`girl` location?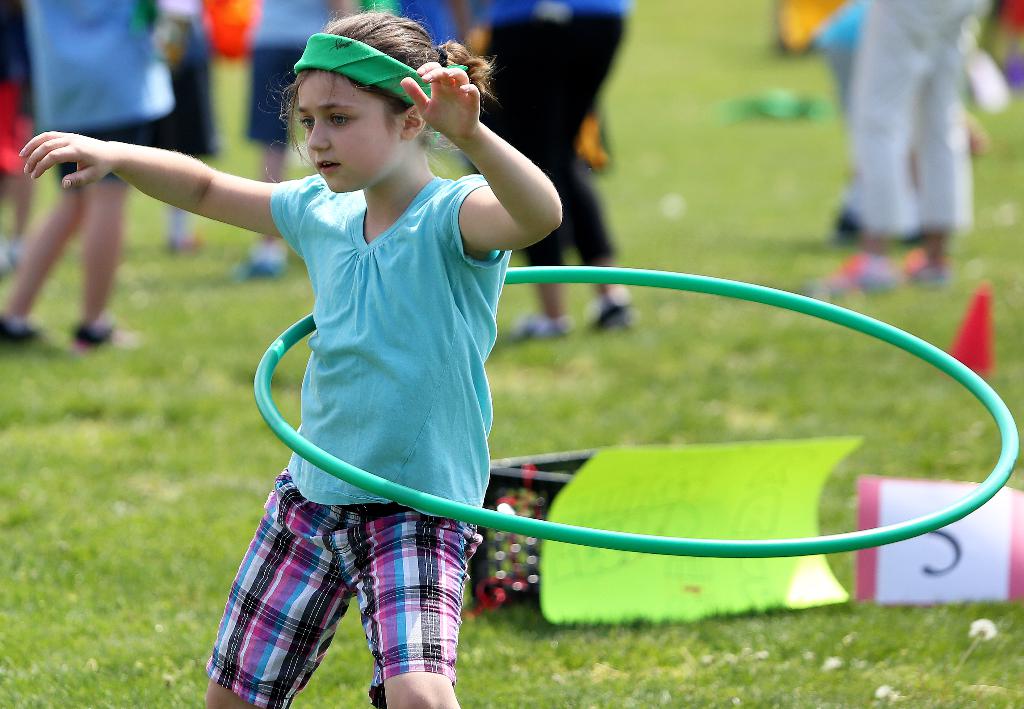
x1=14 y1=1 x2=564 y2=708
